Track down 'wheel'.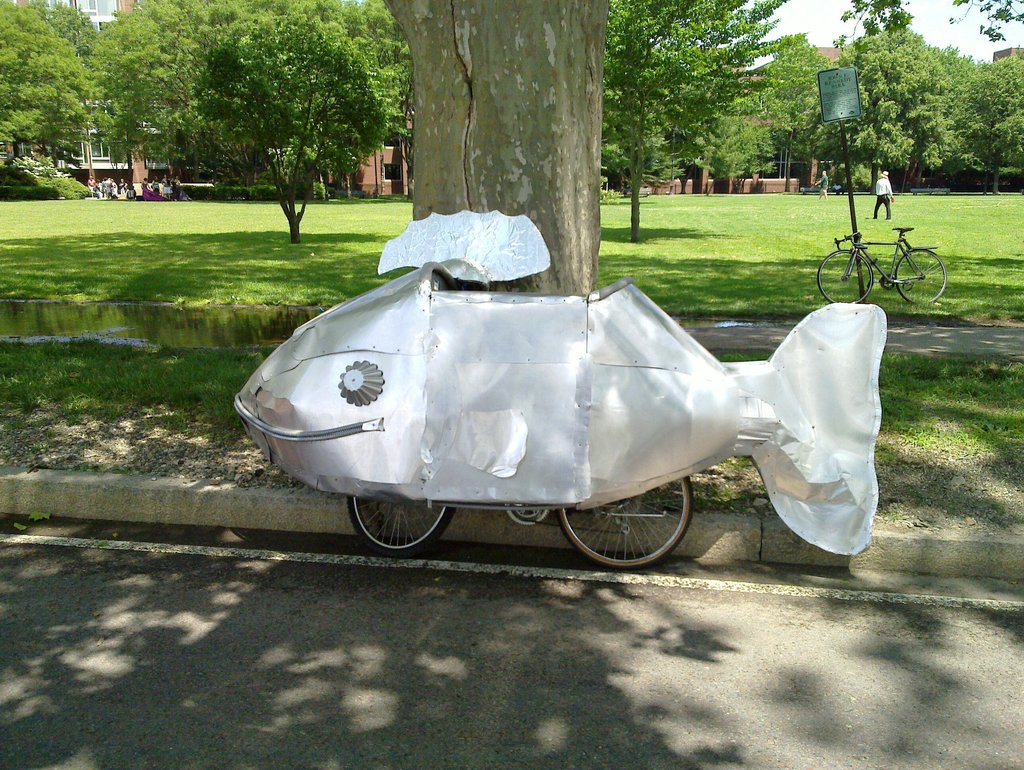
Tracked to l=895, t=252, r=947, b=304.
